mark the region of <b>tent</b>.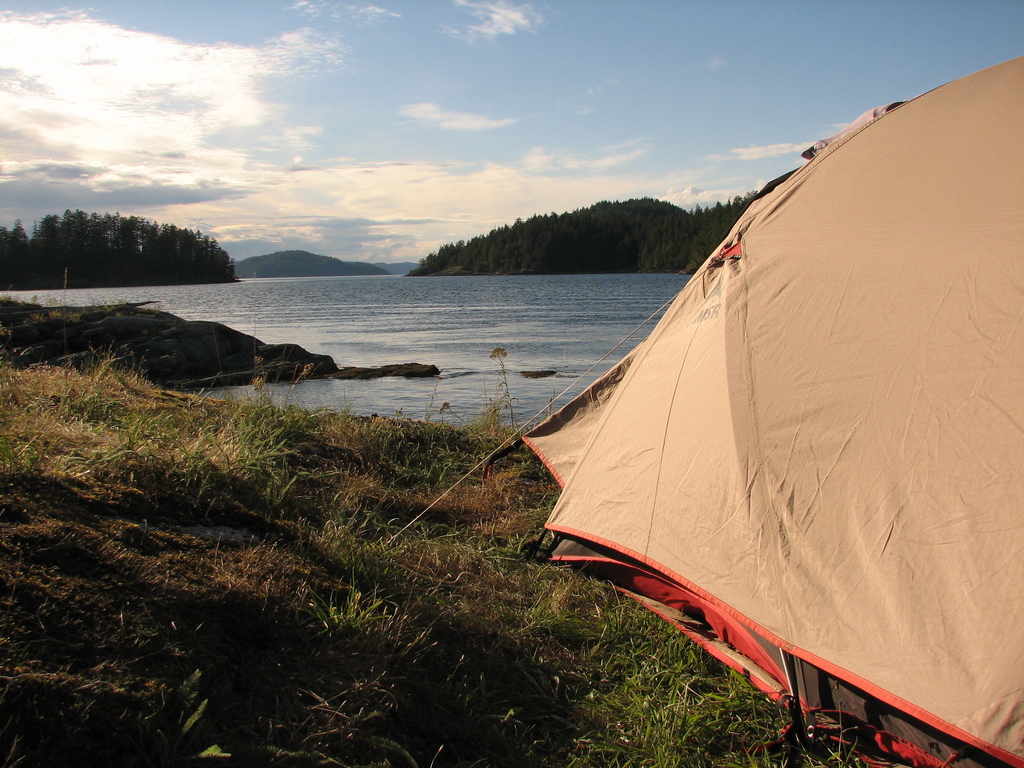
Region: (380,55,1023,767).
